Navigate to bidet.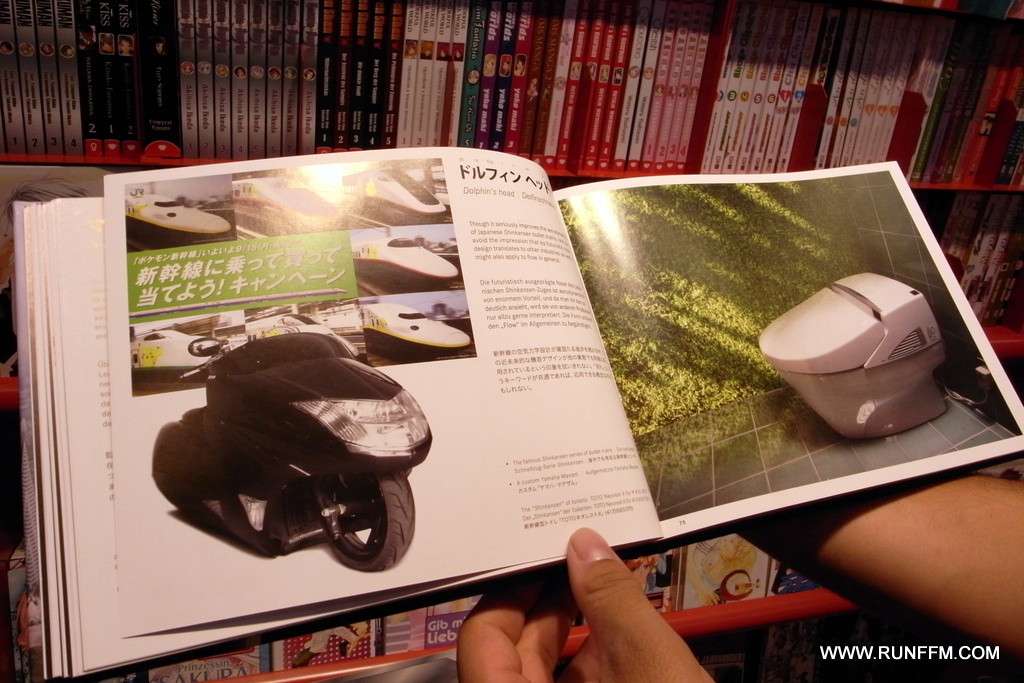
Navigation target: 755:270:945:437.
